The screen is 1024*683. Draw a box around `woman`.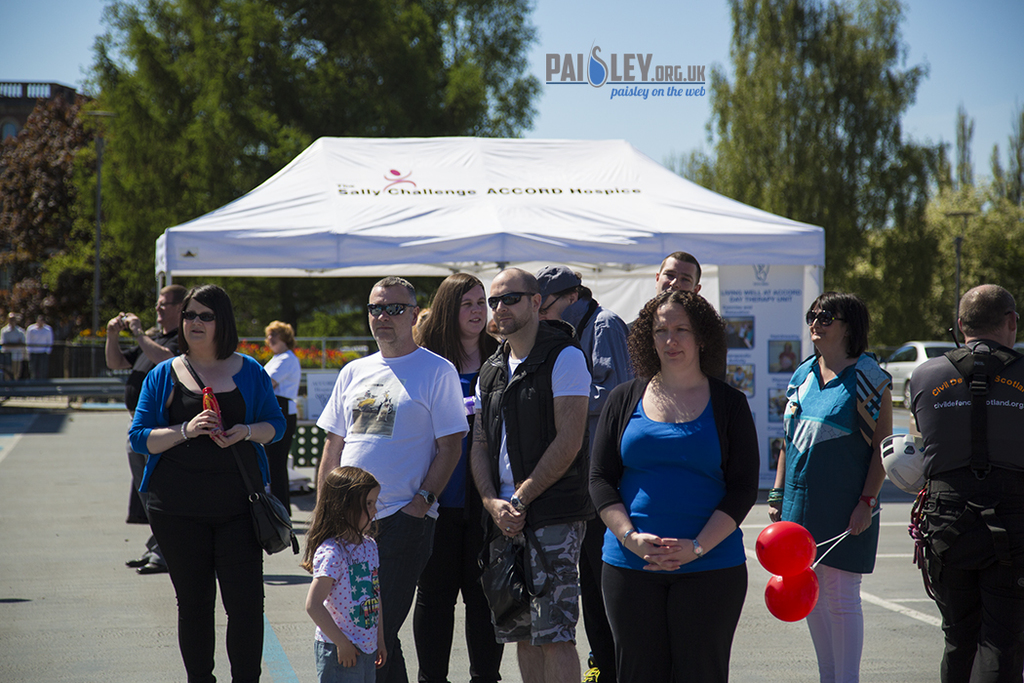
region(767, 291, 895, 682).
